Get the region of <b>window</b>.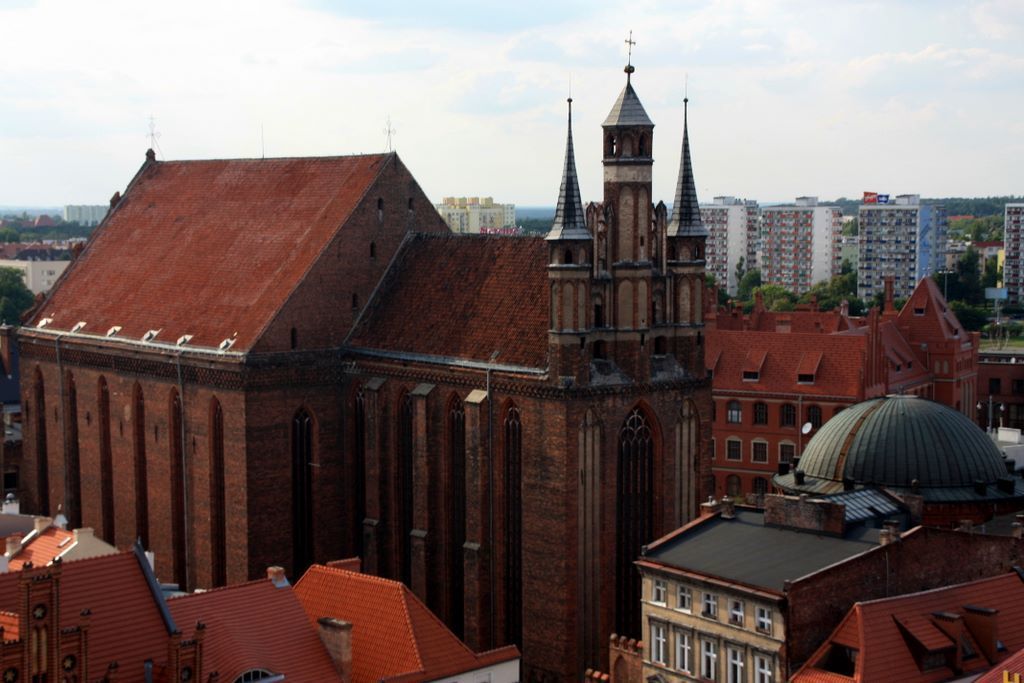
[left=777, top=441, right=793, bottom=461].
